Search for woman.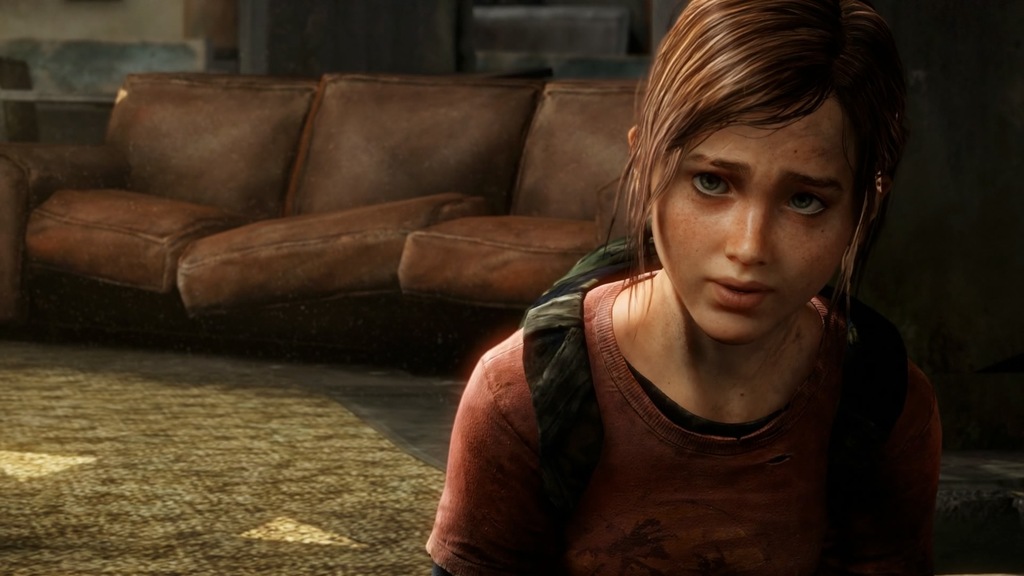
Found at locate(420, 0, 973, 575).
